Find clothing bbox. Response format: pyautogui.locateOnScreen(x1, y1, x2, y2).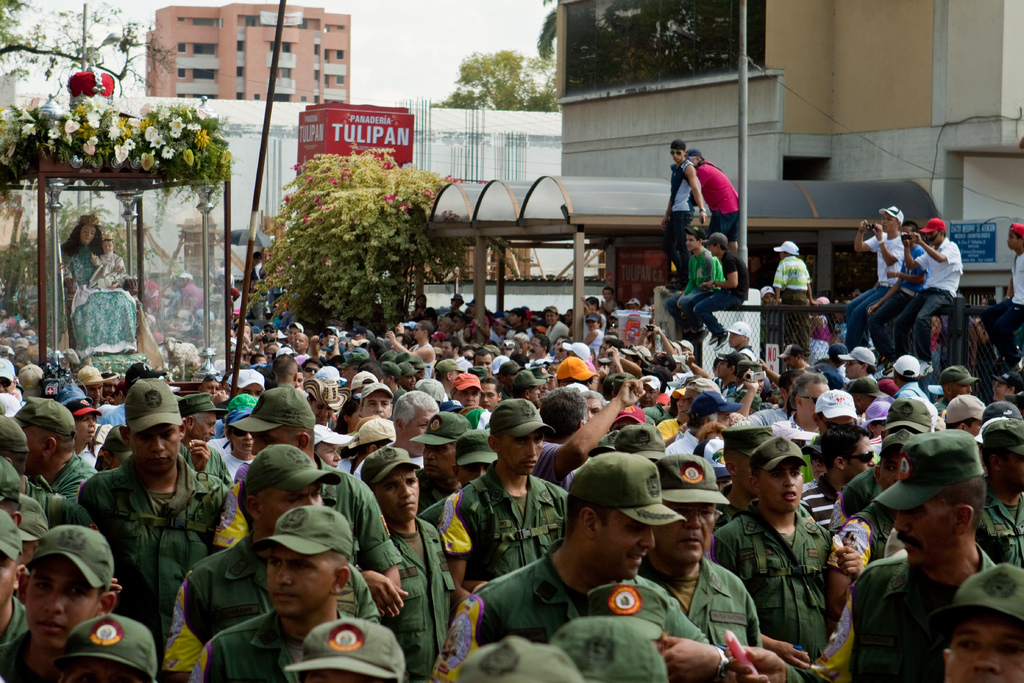
pyautogui.locateOnScreen(644, 407, 663, 425).
